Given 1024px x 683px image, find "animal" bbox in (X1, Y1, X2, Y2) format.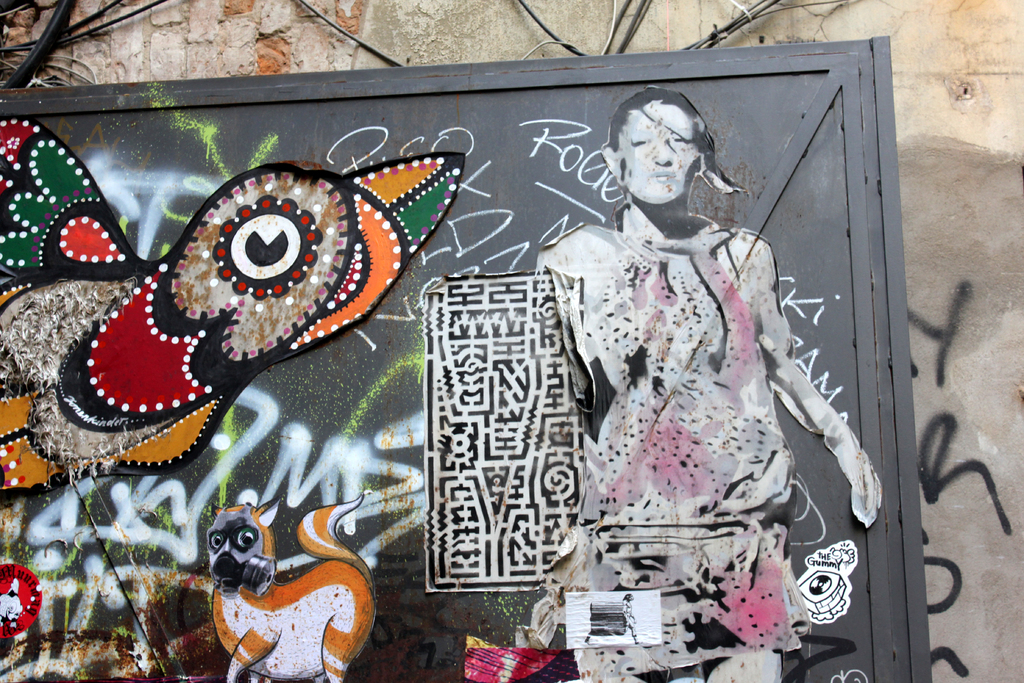
(195, 500, 369, 678).
